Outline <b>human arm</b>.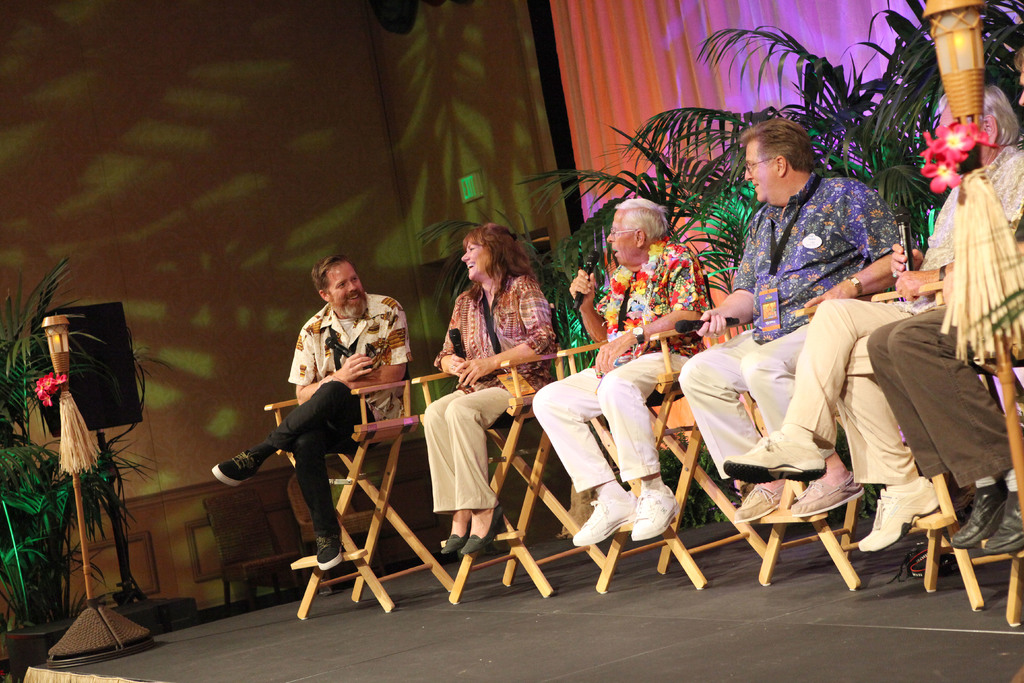
Outline: left=886, top=258, right=959, bottom=302.
